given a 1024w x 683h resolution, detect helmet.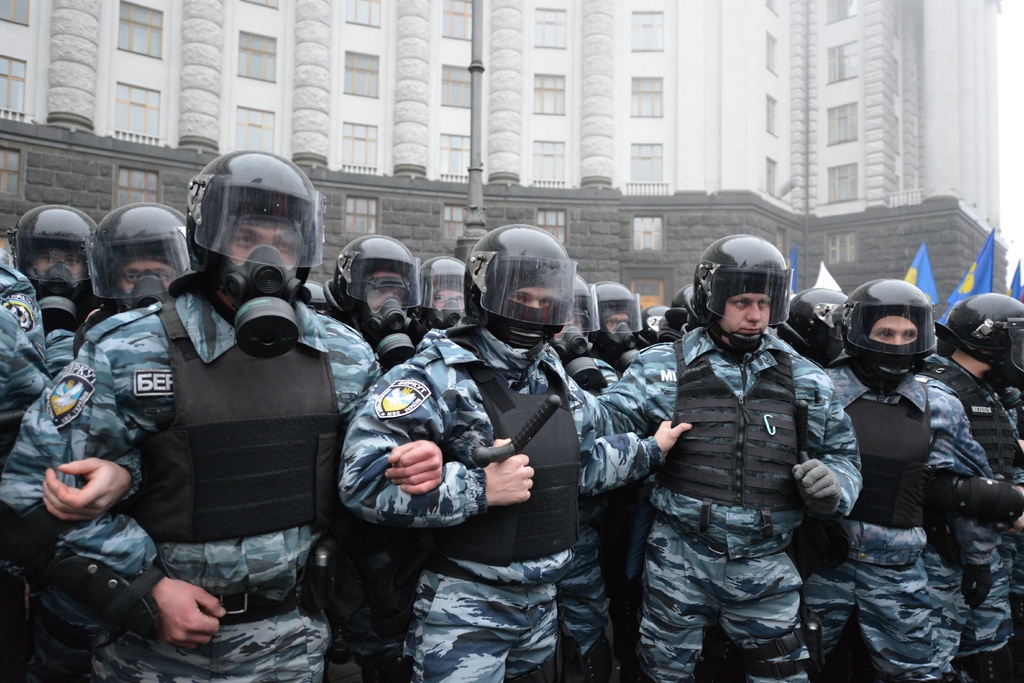
bbox=[465, 225, 578, 356].
